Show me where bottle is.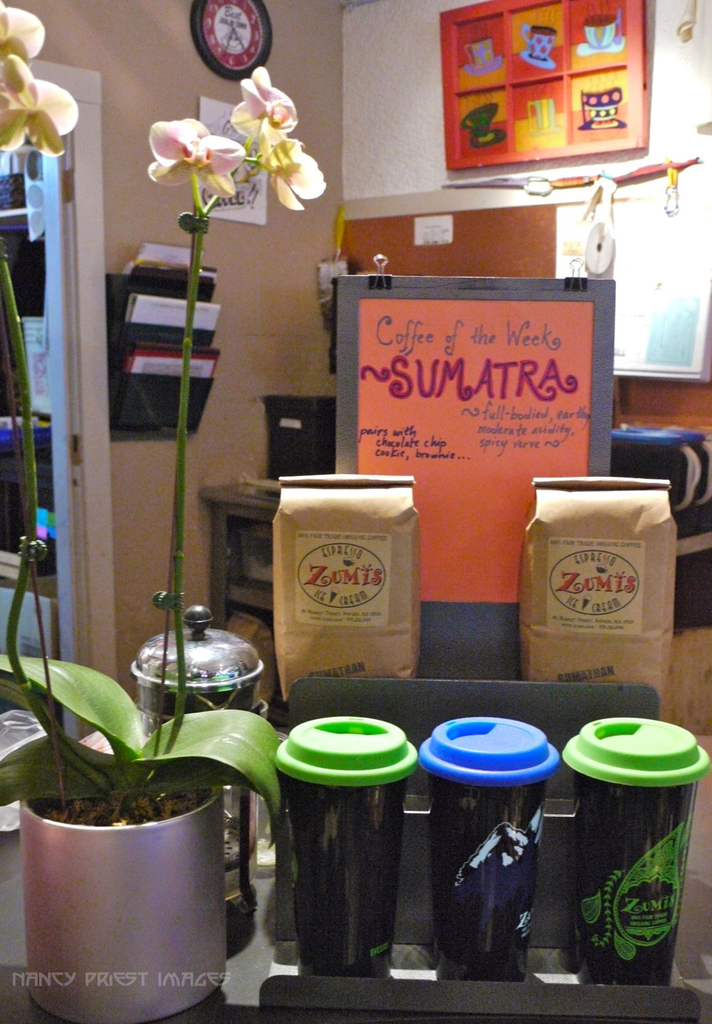
bottle is at (569,712,694,998).
